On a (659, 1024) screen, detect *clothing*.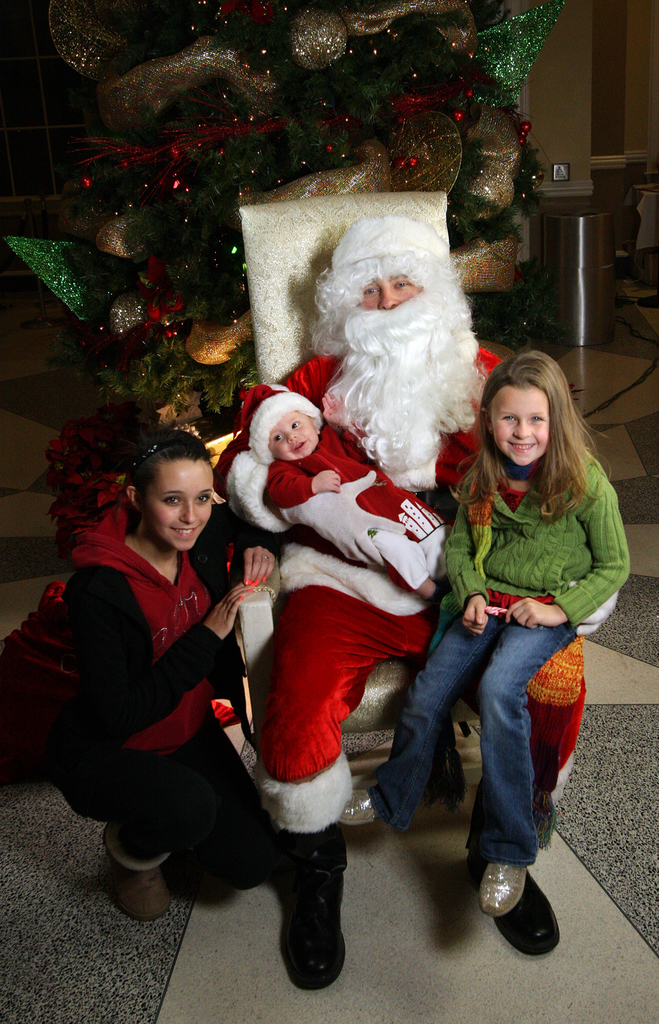
l=353, t=417, r=637, b=869.
